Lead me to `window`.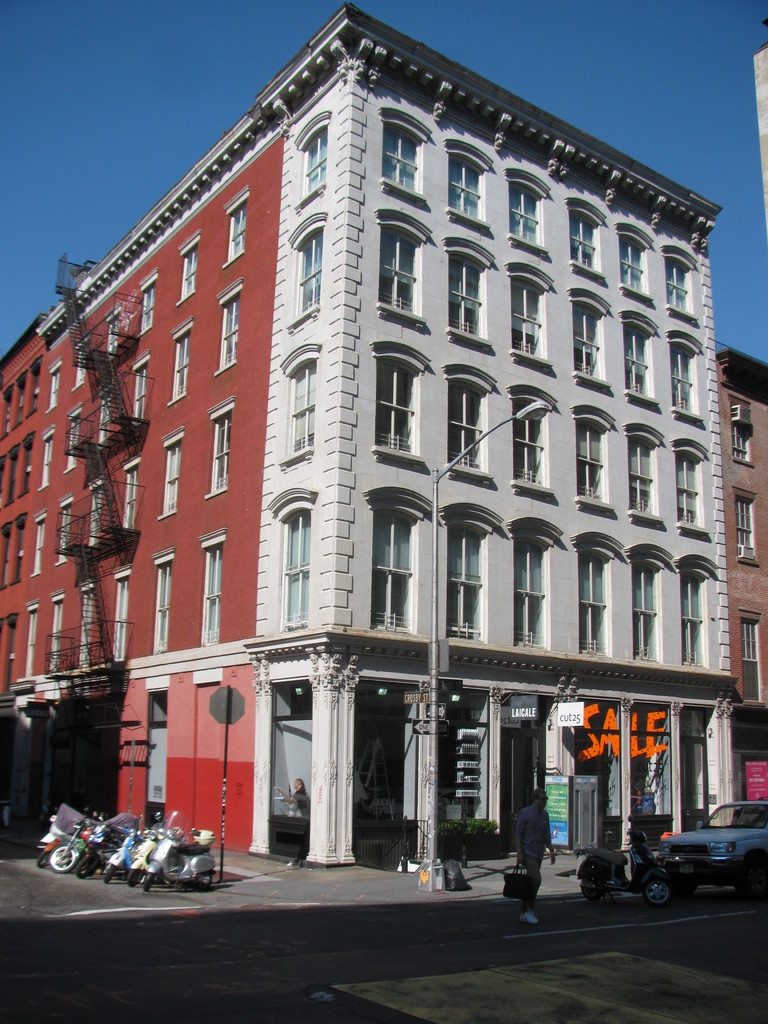
Lead to left=613, top=218, right=653, bottom=302.
